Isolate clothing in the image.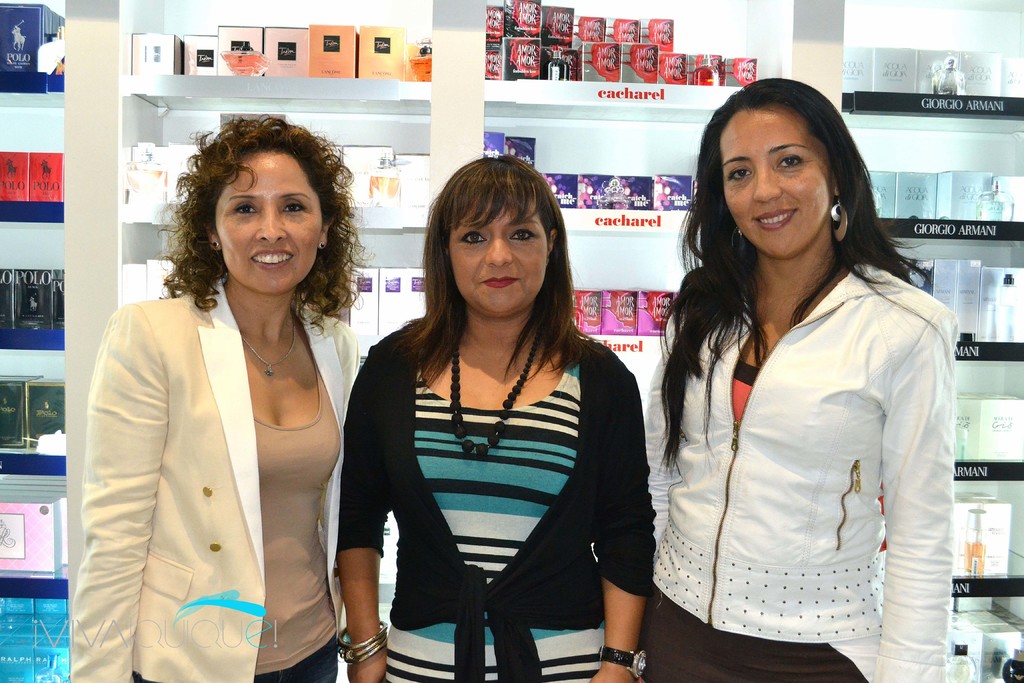
Isolated region: (337, 320, 660, 682).
